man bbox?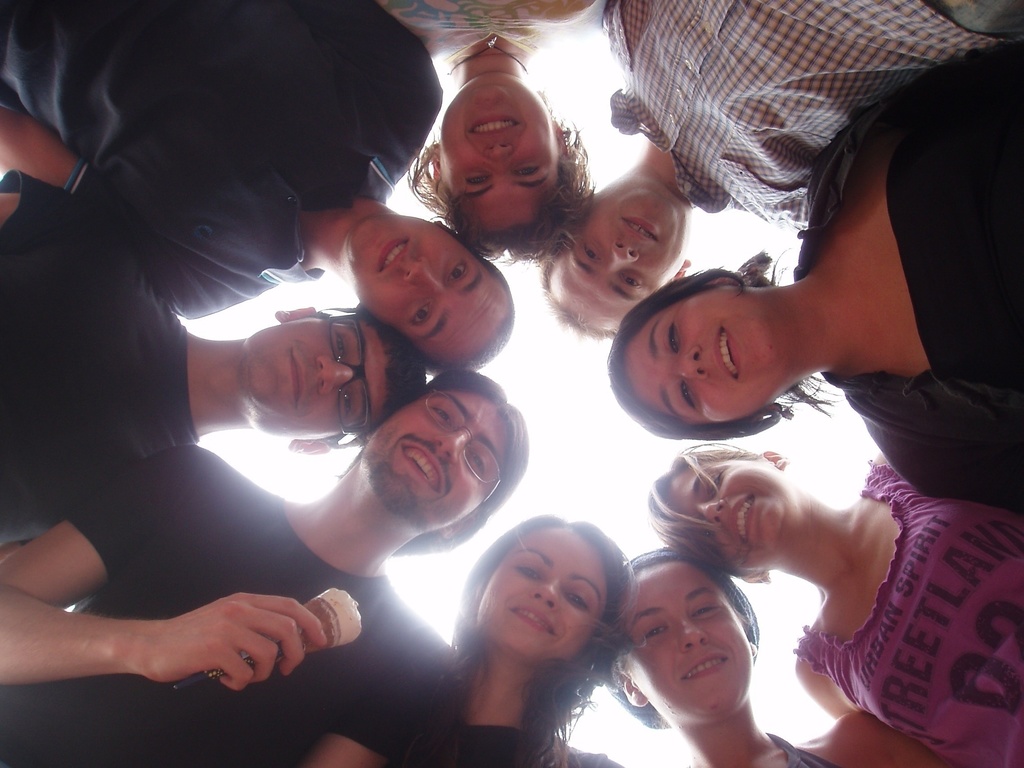
541 0 1021 343
